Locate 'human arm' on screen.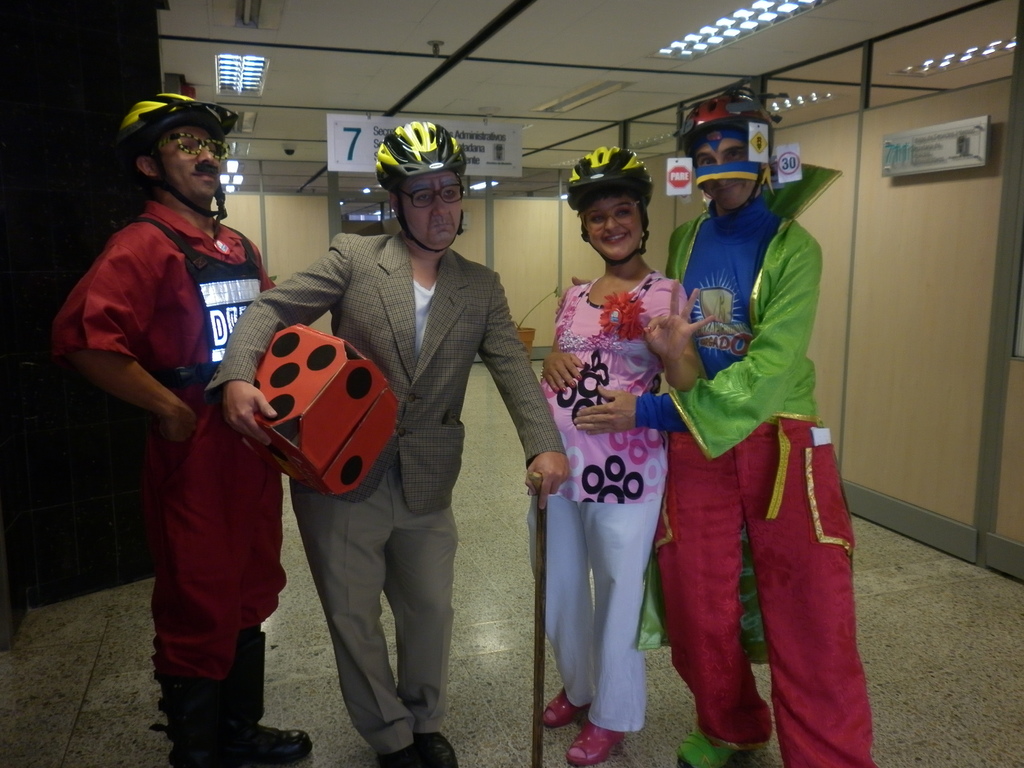
On screen at (left=650, top=281, right=701, bottom=392).
